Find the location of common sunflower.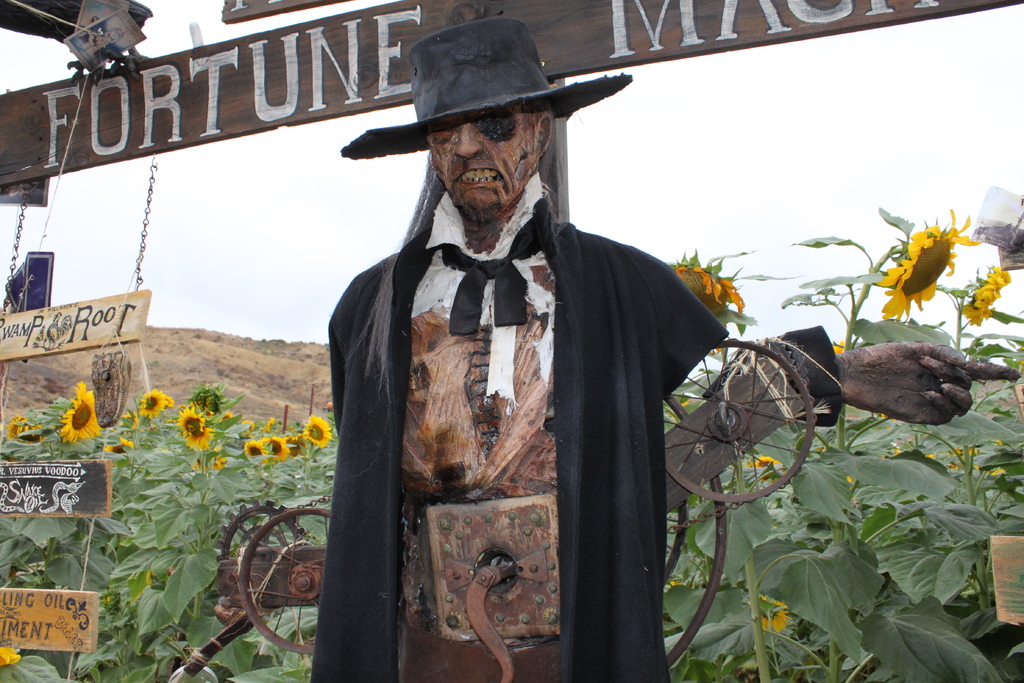
Location: box=[951, 264, 1018, 322].
